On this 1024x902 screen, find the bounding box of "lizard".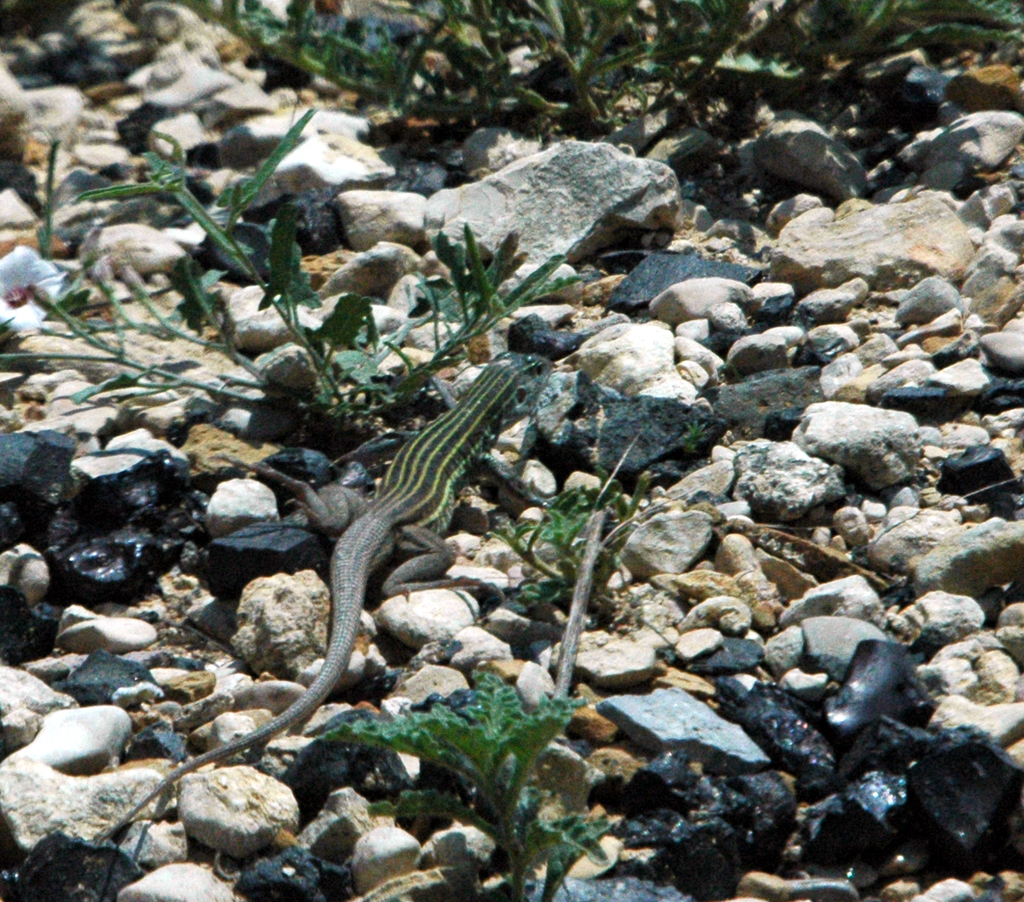
Bounding box: {"x1": 247, "y1": 350, "x2": 560, "y2": 782}.
